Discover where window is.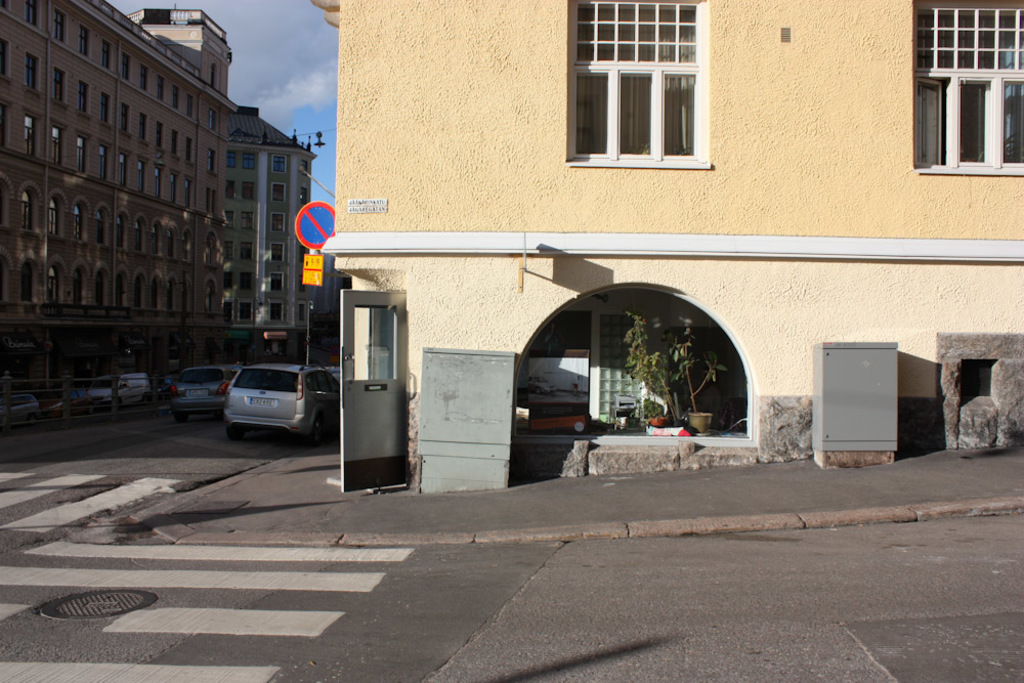
Discovered at pyautogui.locateOnScreen(75, 88, 89, 119).
